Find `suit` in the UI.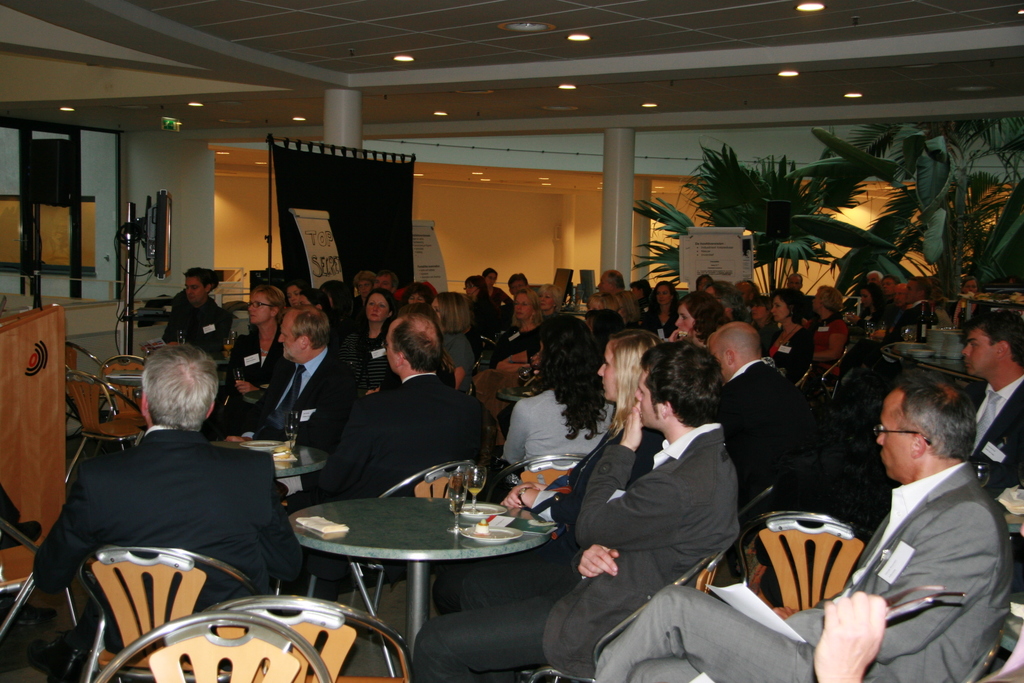
UI element at (x1=350, y1=332, x2=390, y2=386).
